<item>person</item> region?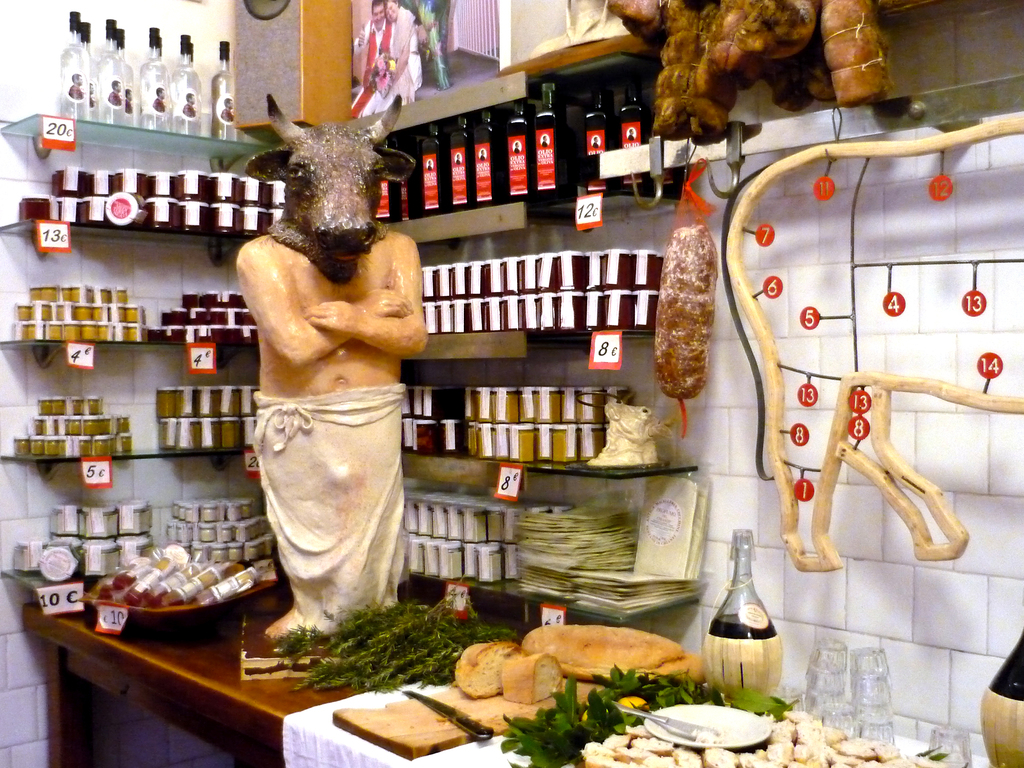
<region>123, 87, 133, 115</region>
